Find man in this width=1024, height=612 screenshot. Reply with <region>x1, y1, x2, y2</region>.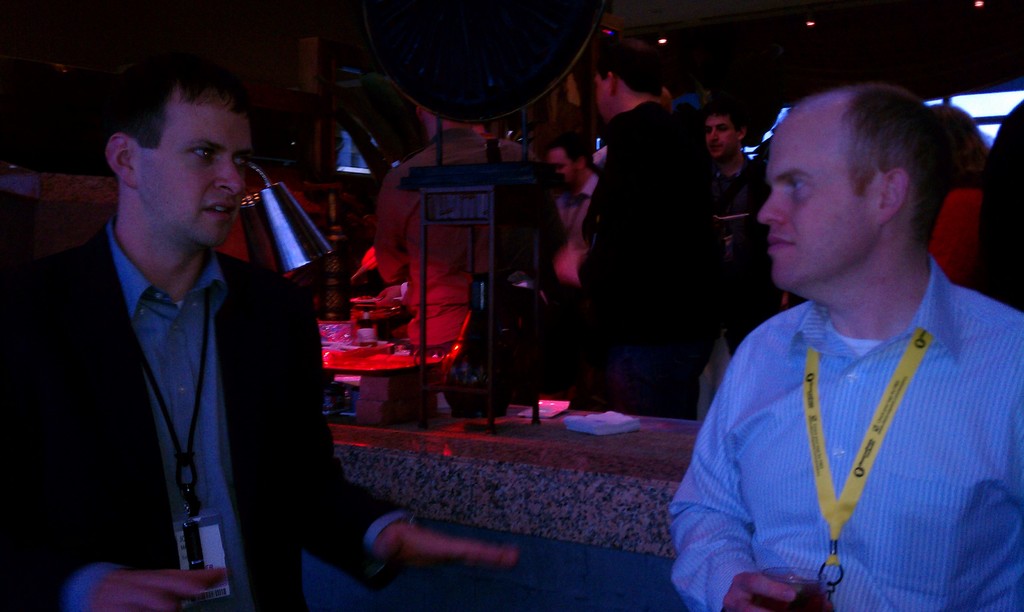
<region>534, 125, 605, 313</region>.
